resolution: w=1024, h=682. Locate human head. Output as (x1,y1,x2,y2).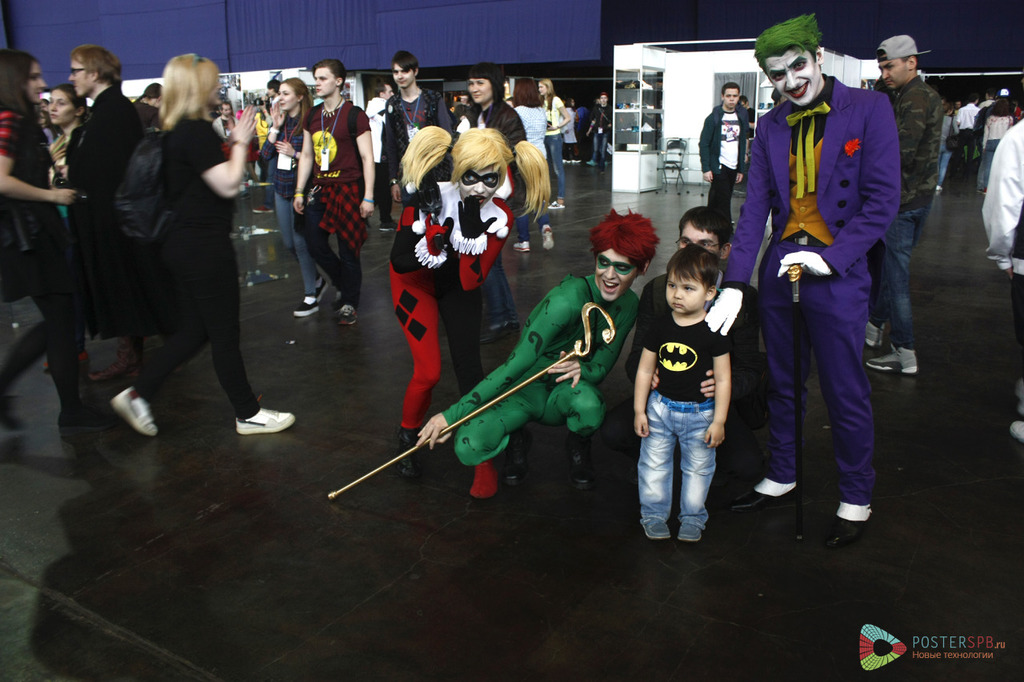
(967,91,980,107).
